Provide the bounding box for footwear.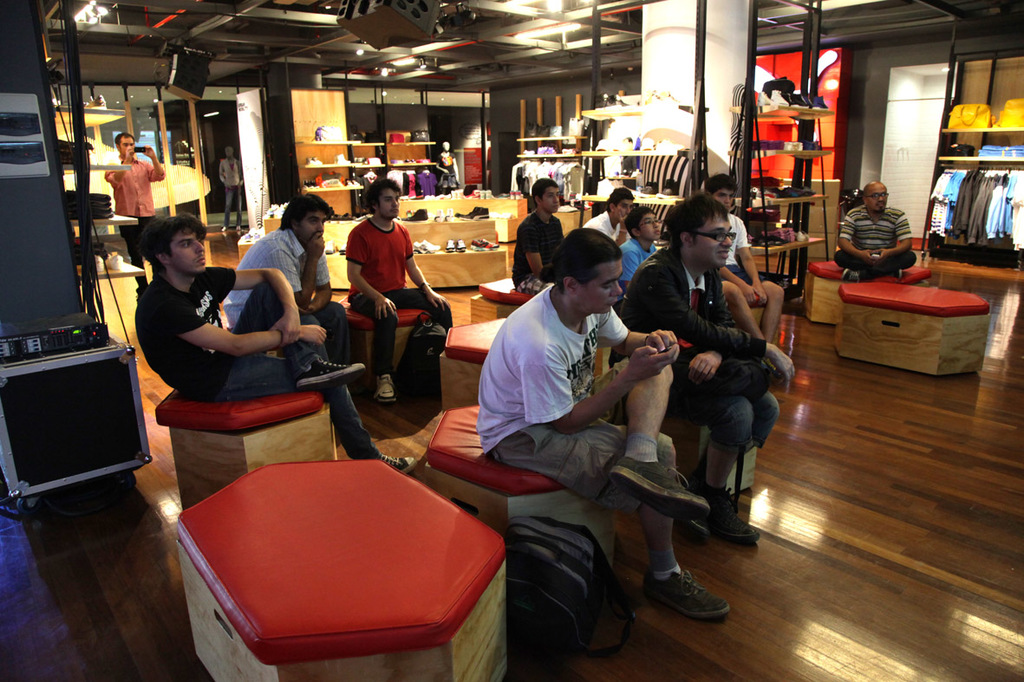
BBox(662, 173, 678, 198).
